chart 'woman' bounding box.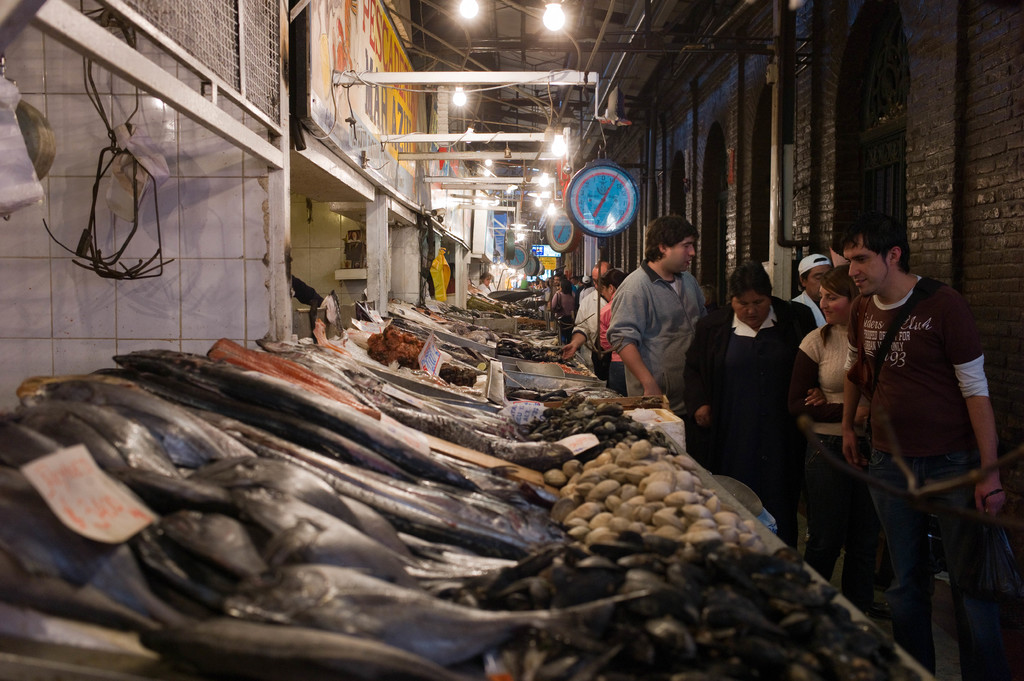
Charted: [x1=474, y1=269, x2=500, y2=292].
